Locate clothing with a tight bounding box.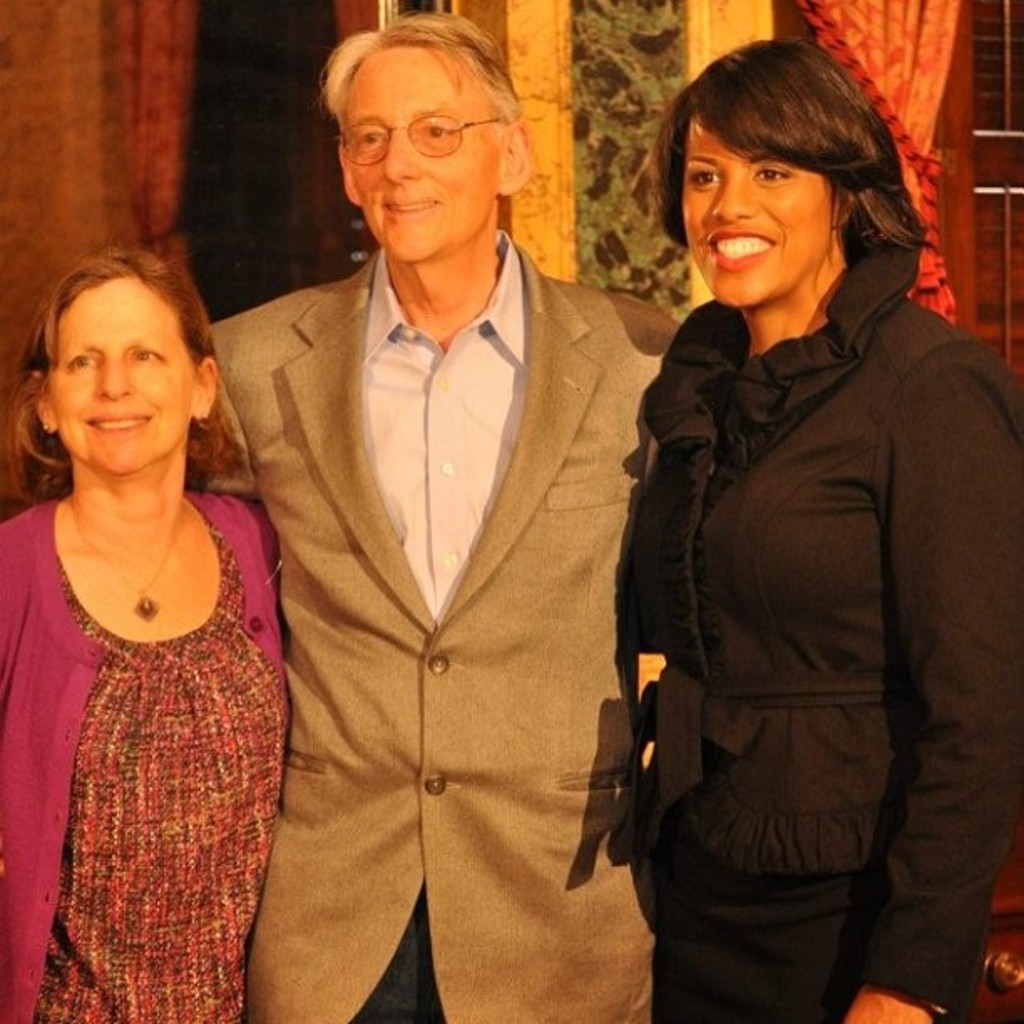
[236, 244, 639, 996].
